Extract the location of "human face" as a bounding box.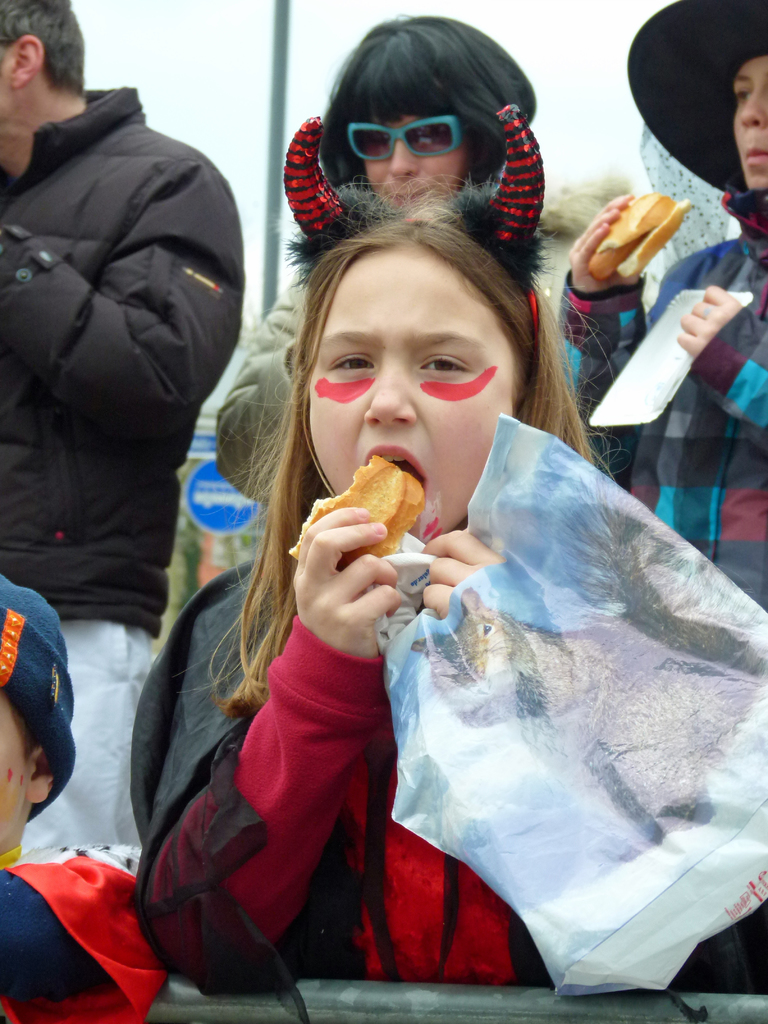
<bbox>288, 250, 561, 492</bbox>.
